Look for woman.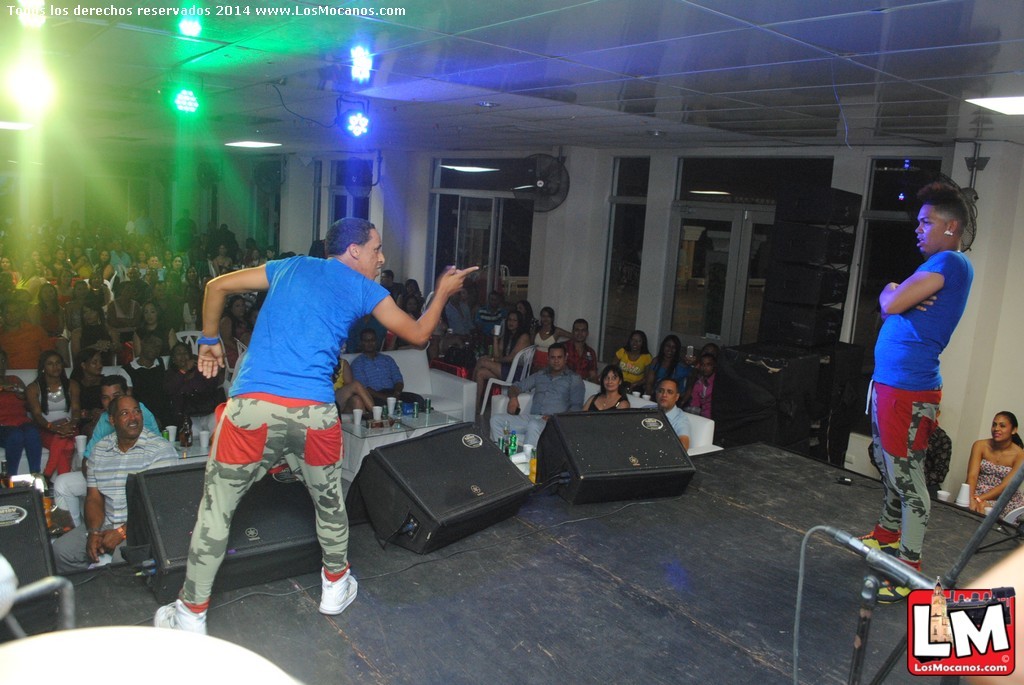
Found: x1=163, y1=273, x2=177, y2=302.
